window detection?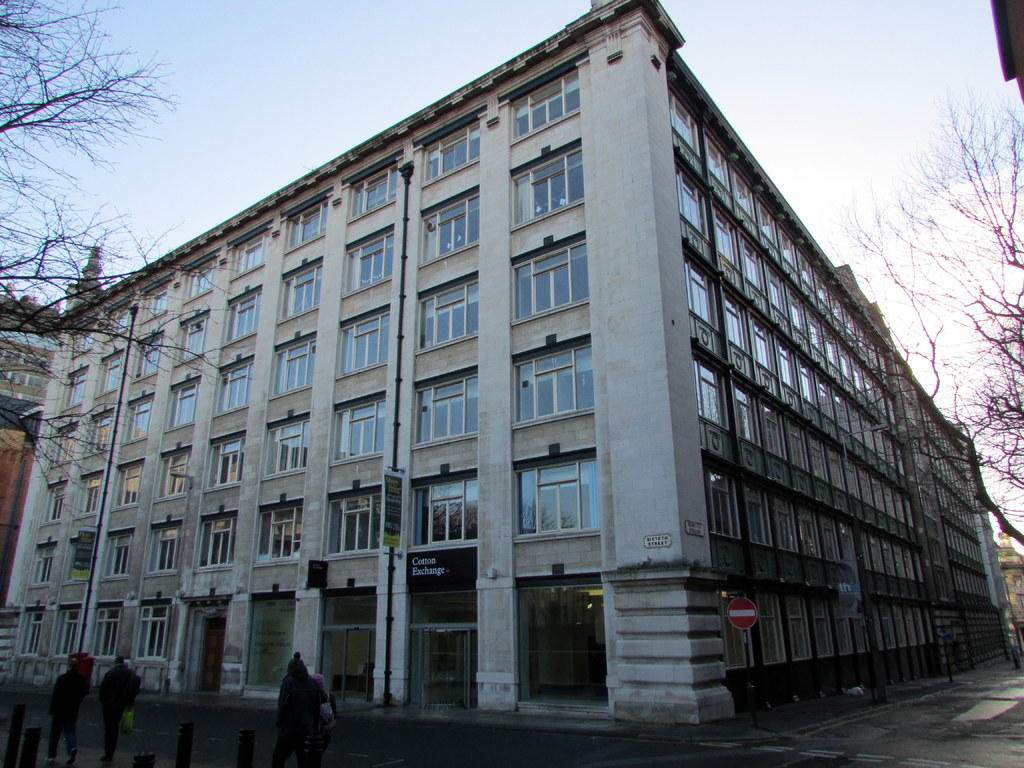
{"x1": 508, "y1": 142, "x2": 590, "y2": 225}
